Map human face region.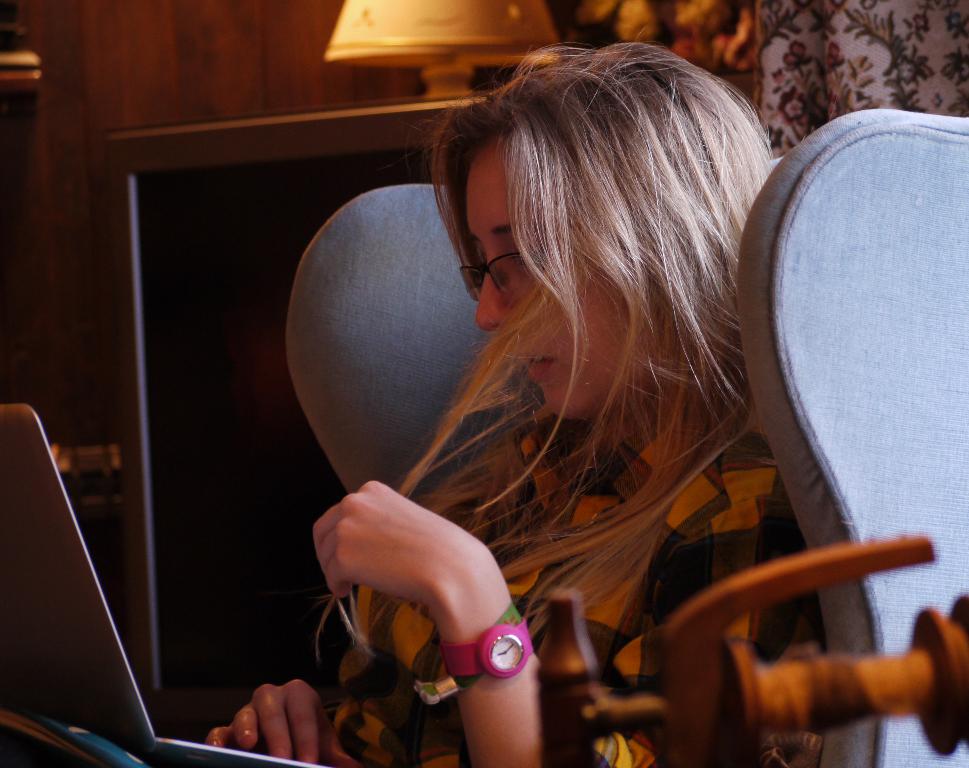
Mapped to 464:137:661:418.
